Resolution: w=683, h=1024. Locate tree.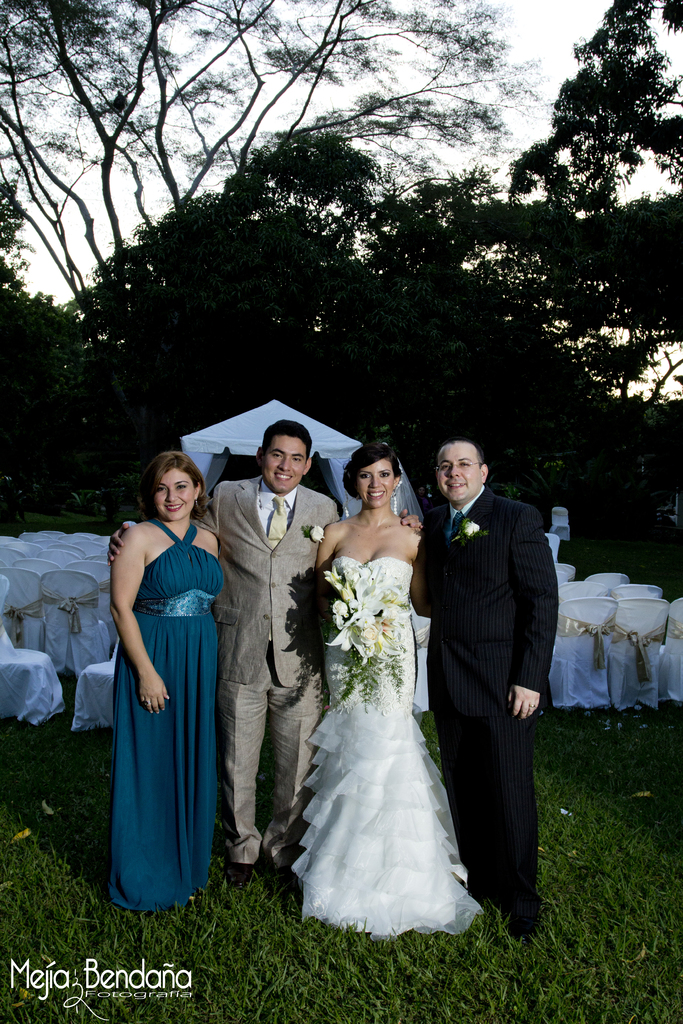
detection(521, 0, 682, 204).
